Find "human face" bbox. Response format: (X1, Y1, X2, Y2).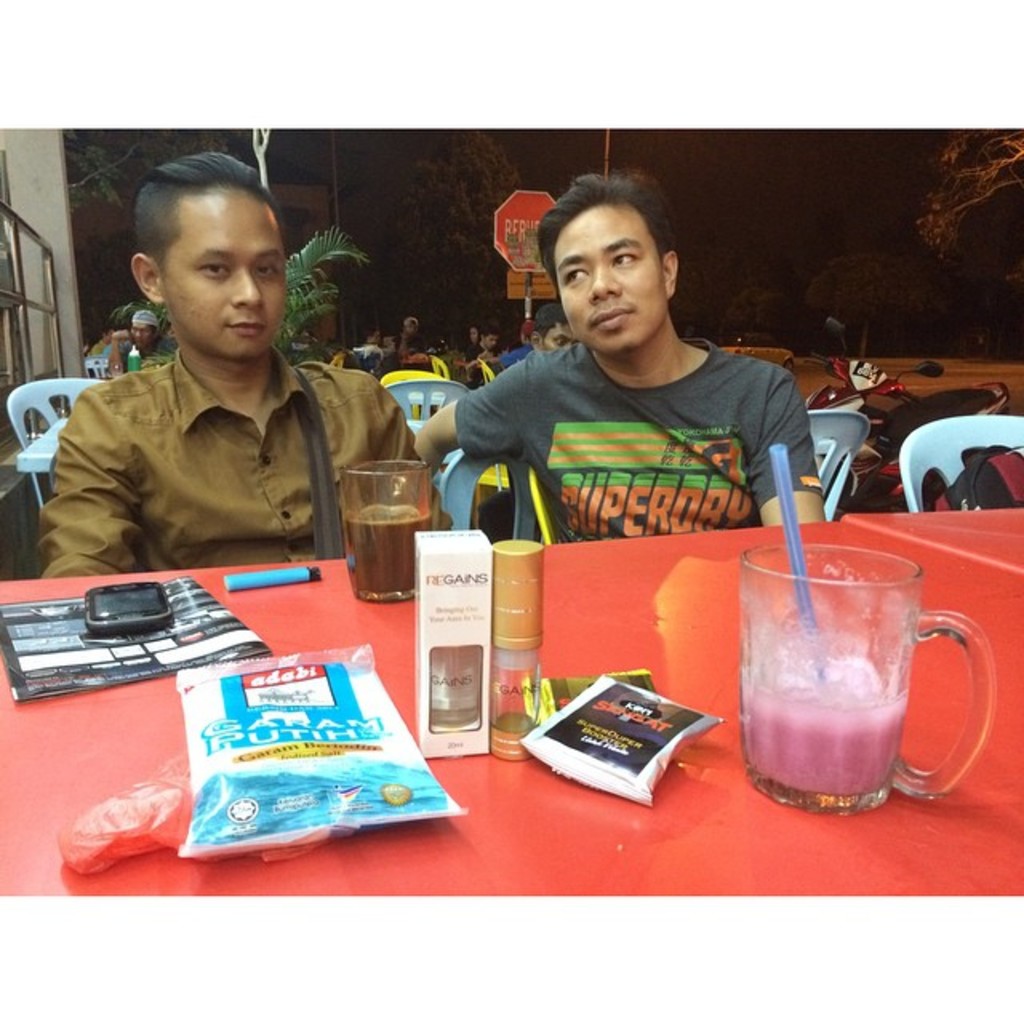
(557, 211, 666, 357).
